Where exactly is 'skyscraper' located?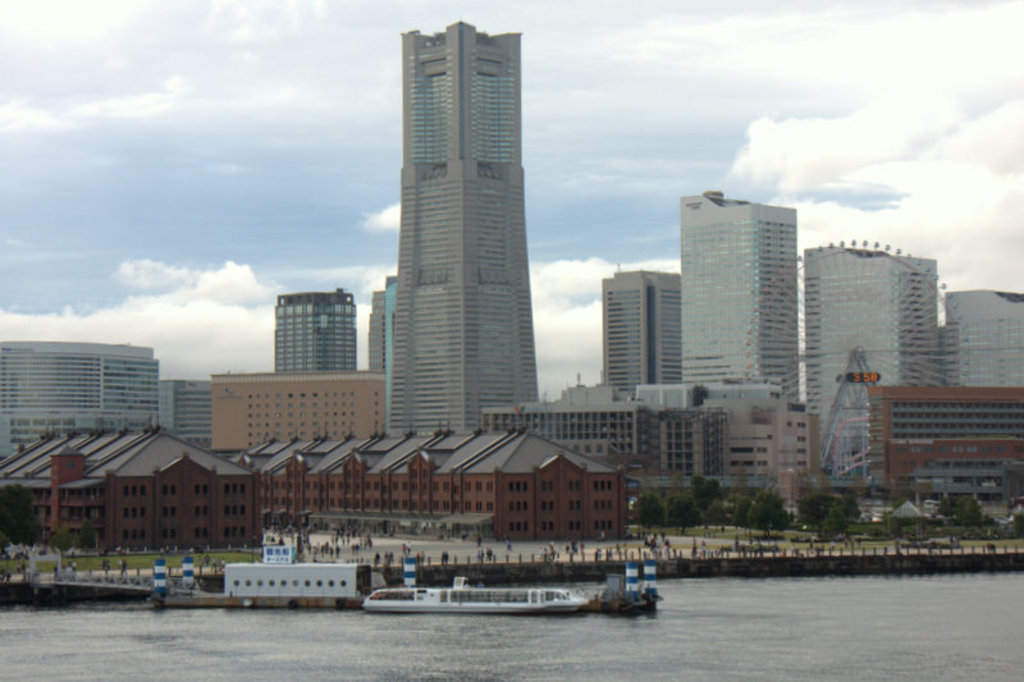
Its bounding box is {"x1": 361, "y1": 8, "x2": 562, "y2": 456}.
